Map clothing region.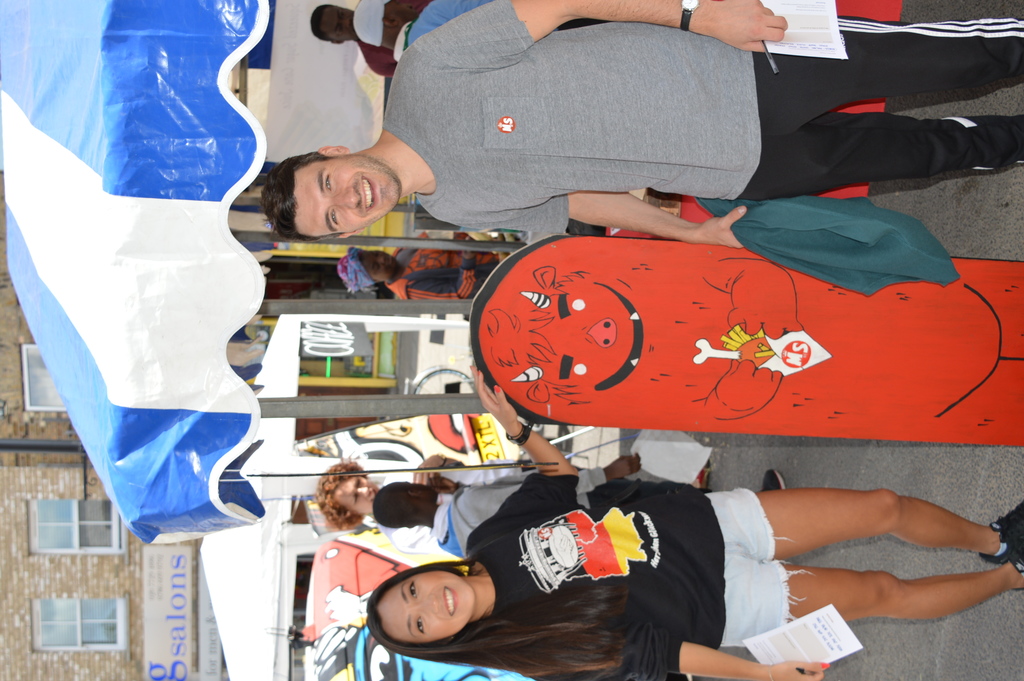
Mapped to x1=391 y1=0 x2=500 y2=64.
